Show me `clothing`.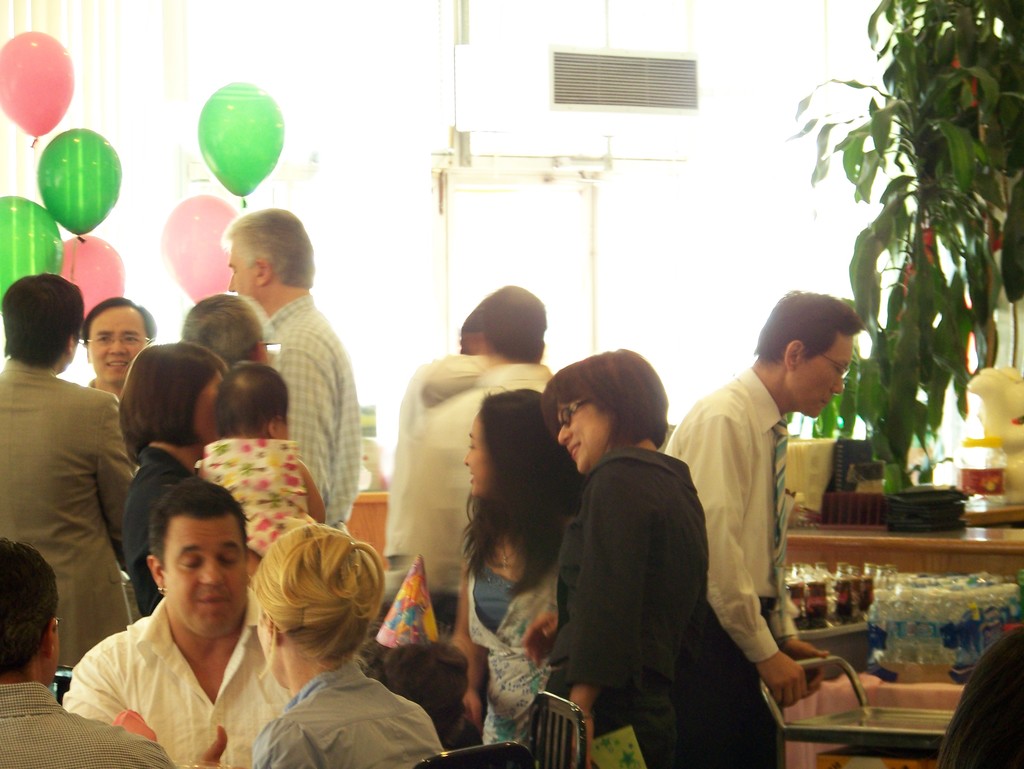
`clothing` is here: (260,654,442,768).
